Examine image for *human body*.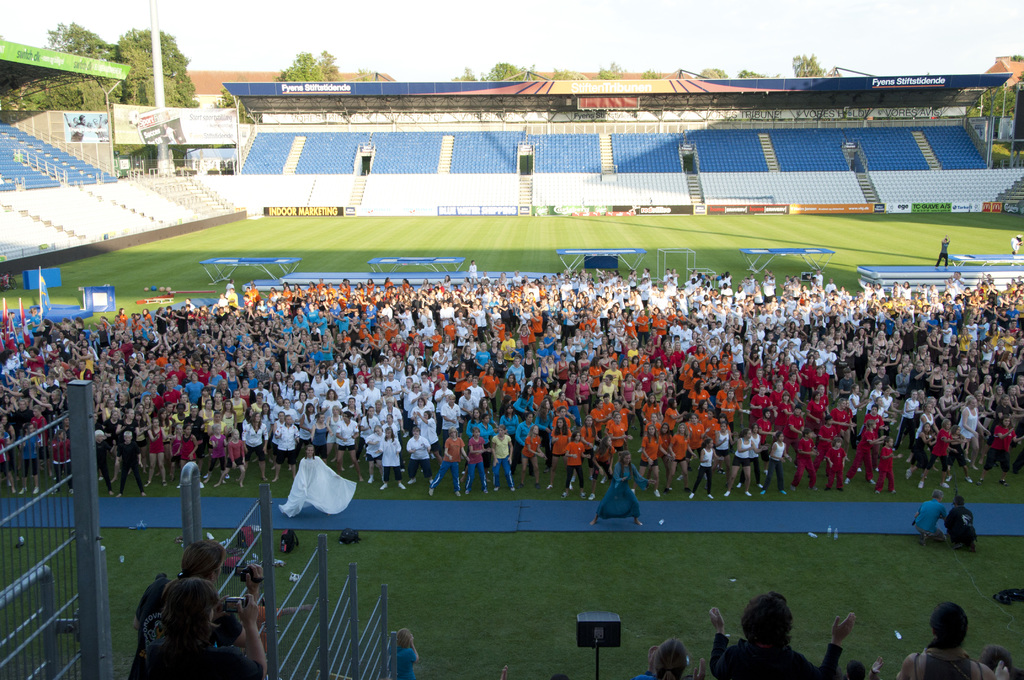
Examination result: bbox=(331, 306, 340, 313).
